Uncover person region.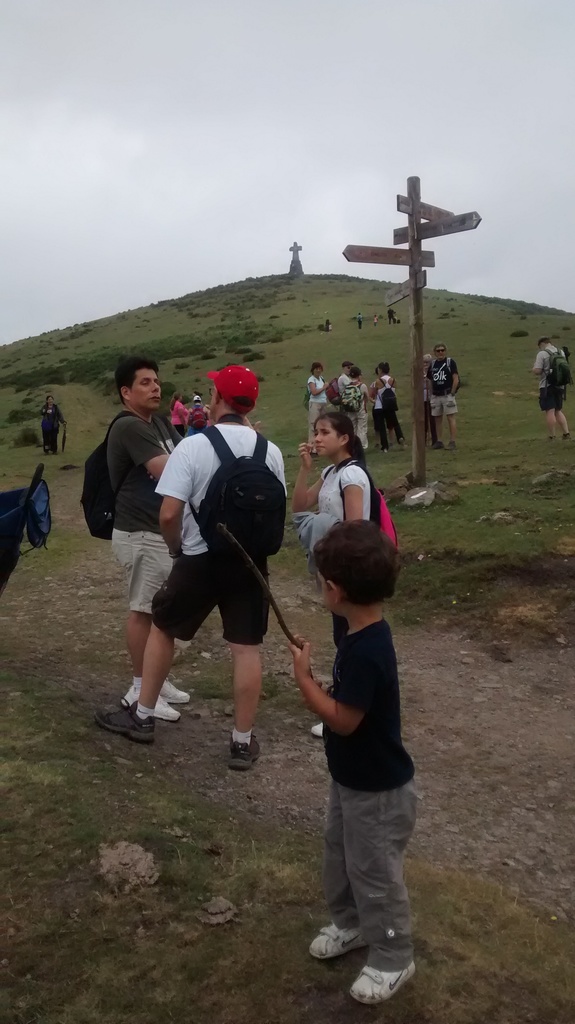
Uncovered: [x1=104, y1=357, x2=191, y2=721].
